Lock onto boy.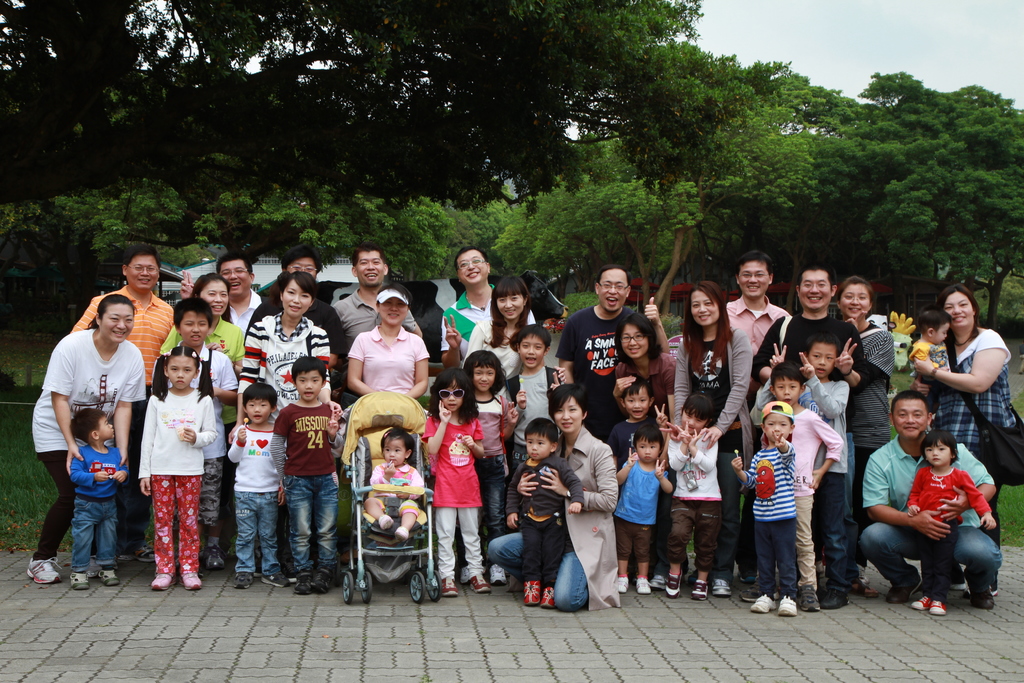
Locked: detection(225, 383, 289, 590).
